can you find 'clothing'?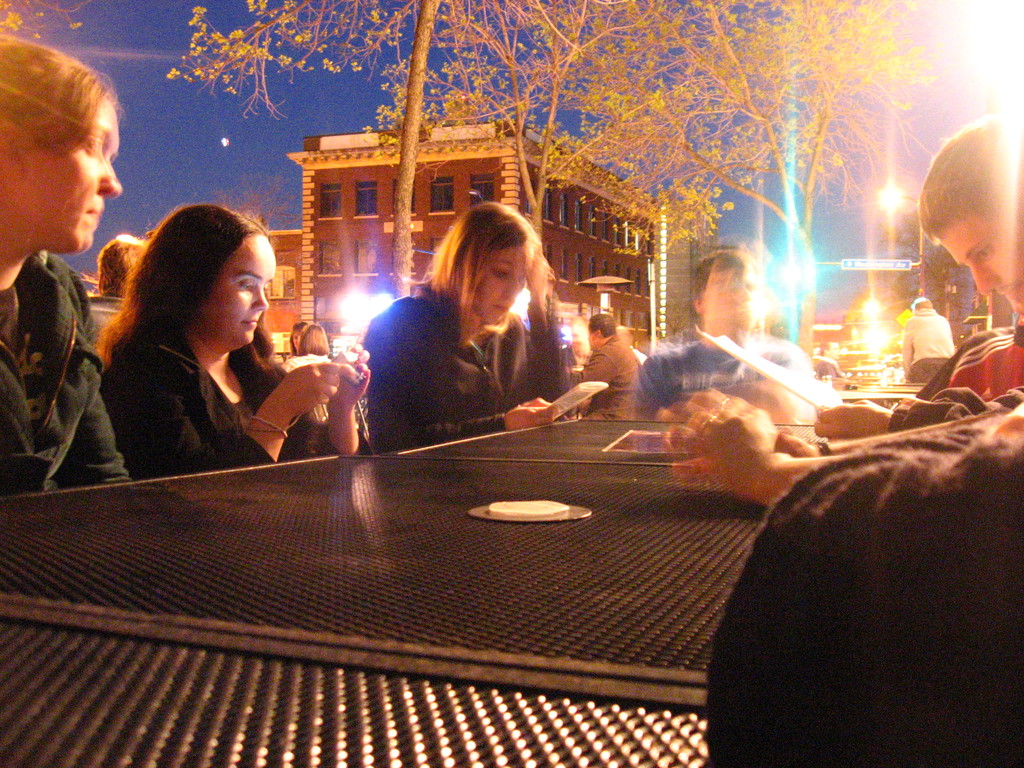
Yes, bounding box: pyautogui.locateOnScreen(0, 252, 123, 508).
